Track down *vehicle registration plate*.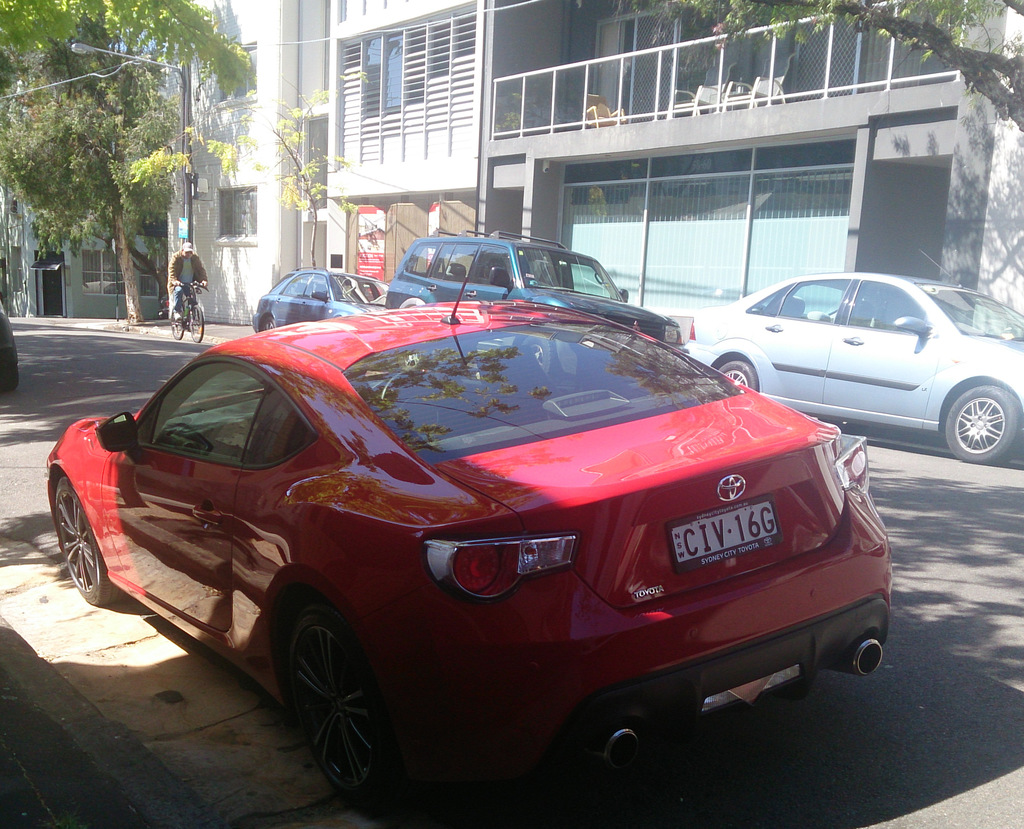
Tracked to BBox(682, 503, 791, 590).
